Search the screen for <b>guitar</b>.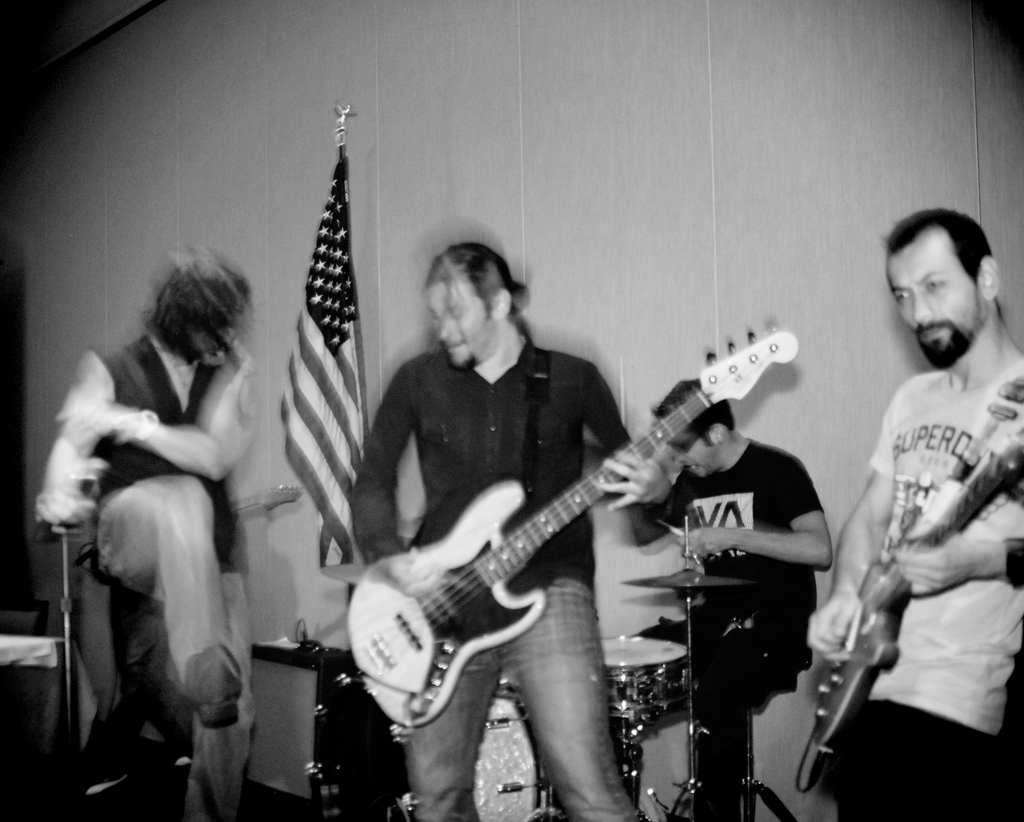
Found at 795,368,1023,784.
